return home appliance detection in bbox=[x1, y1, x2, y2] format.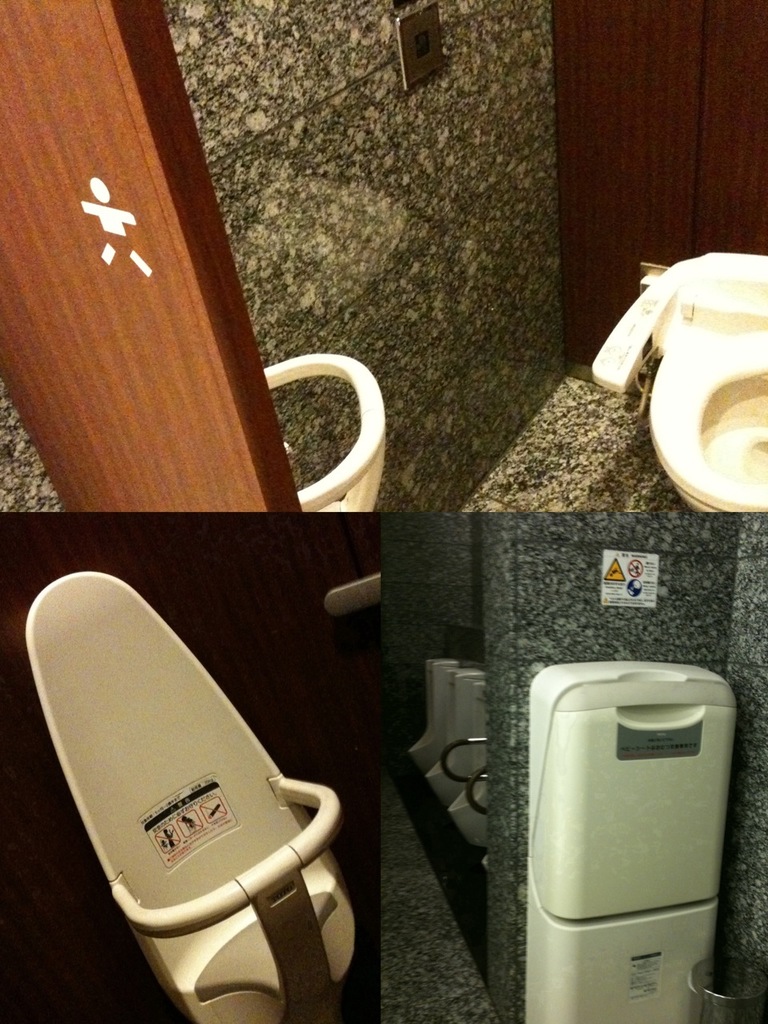
bbox=[526, 658, 737, 1023].
